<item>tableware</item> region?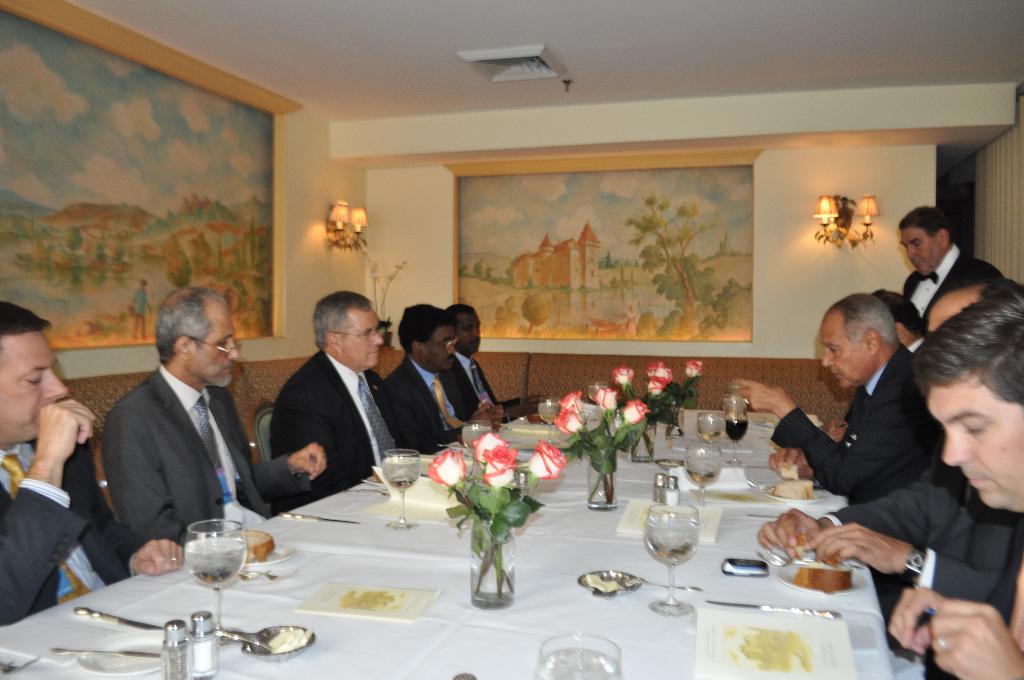
l=728, t=380, r=746, b=400
